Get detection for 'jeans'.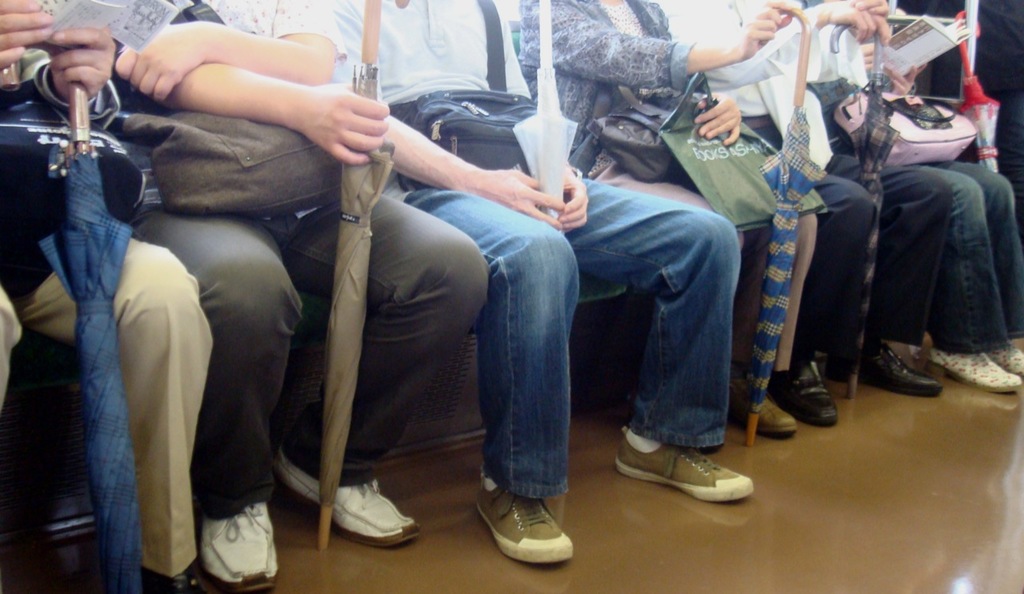
Detection: locate(903, 161, 1023, 350).
